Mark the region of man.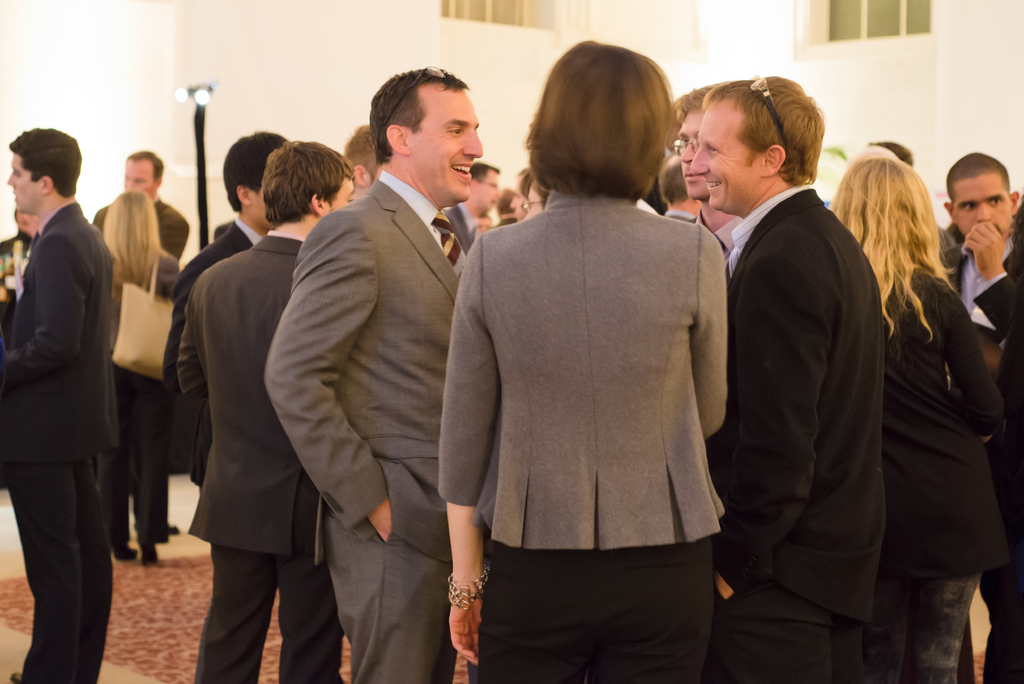
Region: locate(445, 159, 499, 244).
